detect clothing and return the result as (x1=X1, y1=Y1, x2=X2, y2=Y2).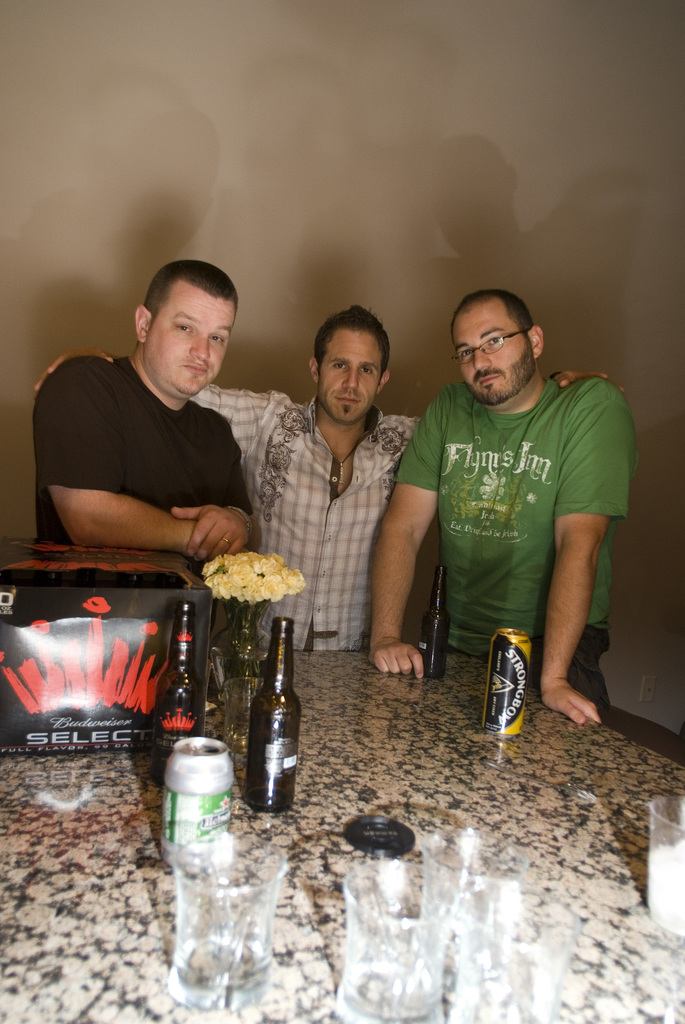
(x1=27, y1=350, x2=253, y2=548).
